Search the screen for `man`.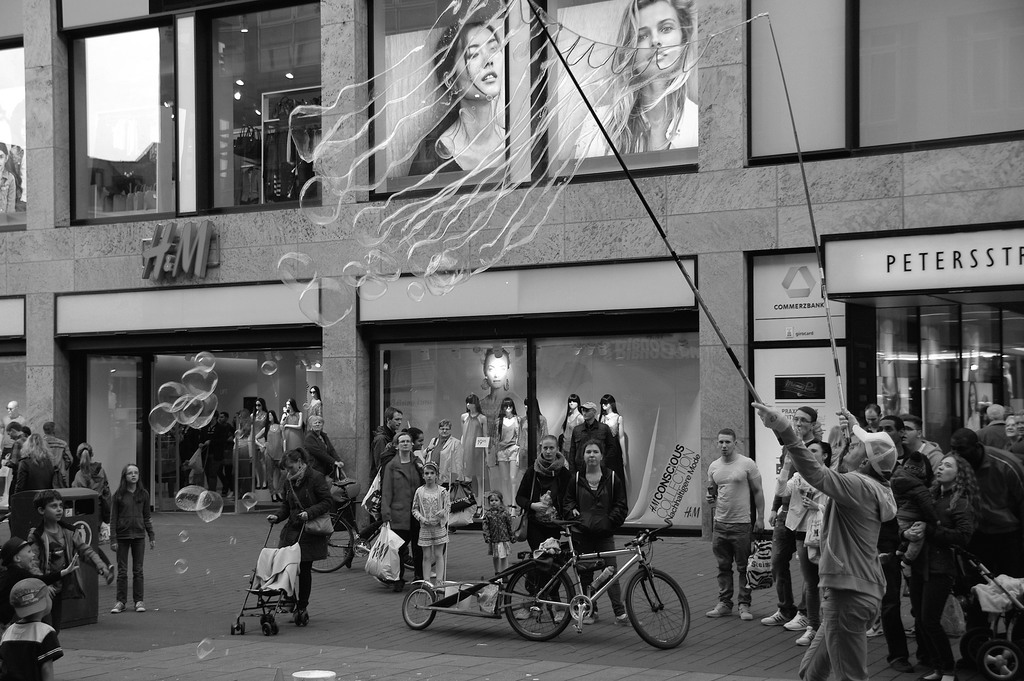
Found at x1=373, y1=400, x2=404, y2=470.
